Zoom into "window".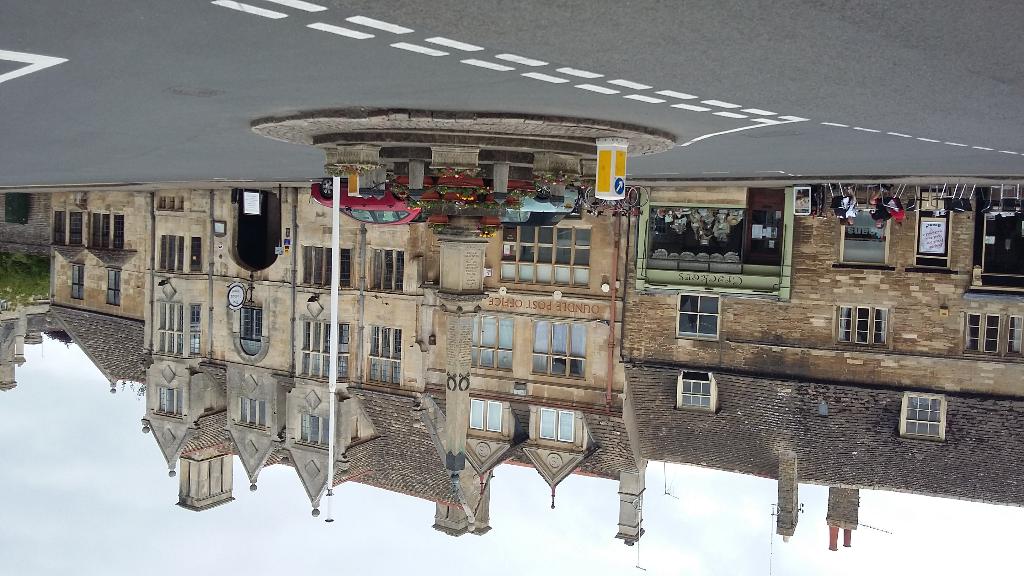
Zoom target: (left=371, top=248, right=404, bottom=294).
